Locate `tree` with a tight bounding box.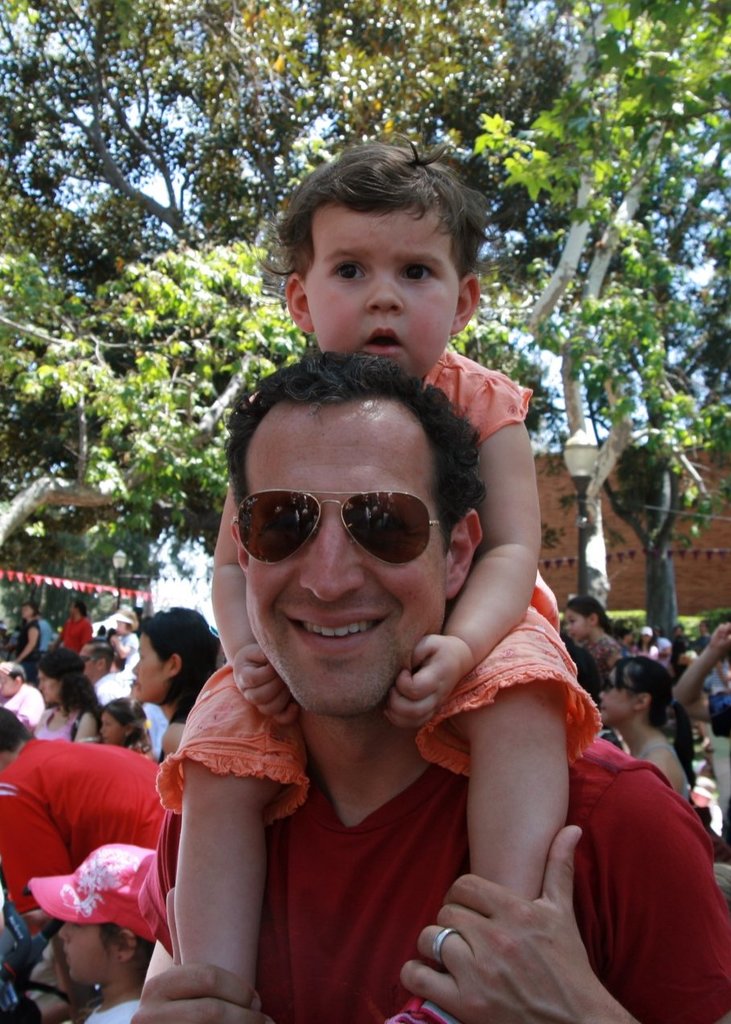
pyautogui.locateOnScreen(469, 0, 730, 613).
